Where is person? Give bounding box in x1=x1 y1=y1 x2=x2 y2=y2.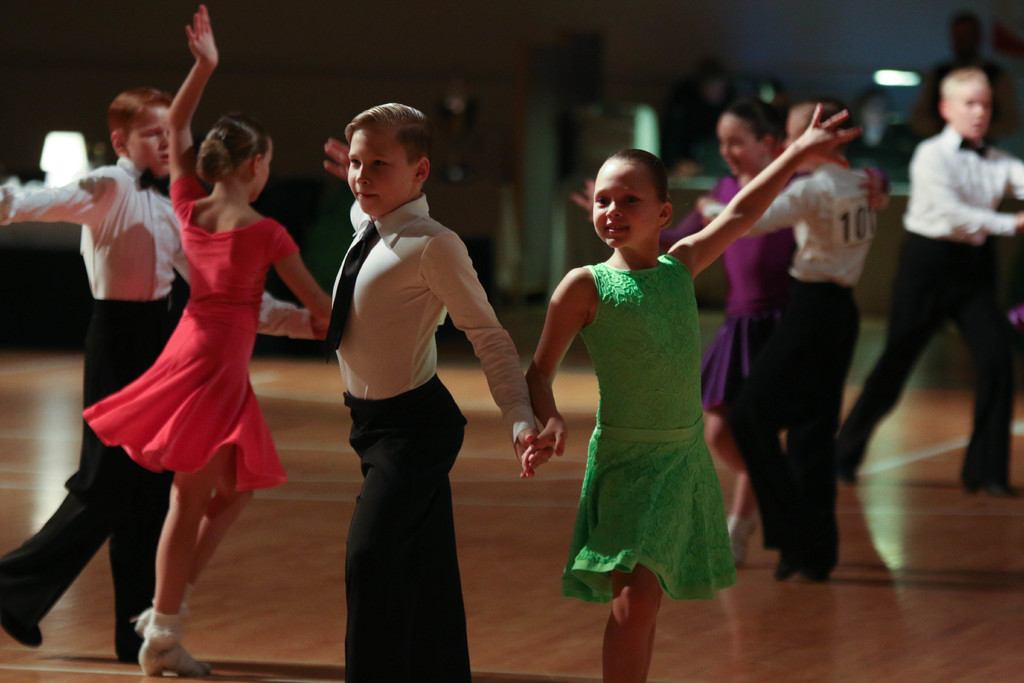
x1=577 y1=88 x2=796 y2=570.
